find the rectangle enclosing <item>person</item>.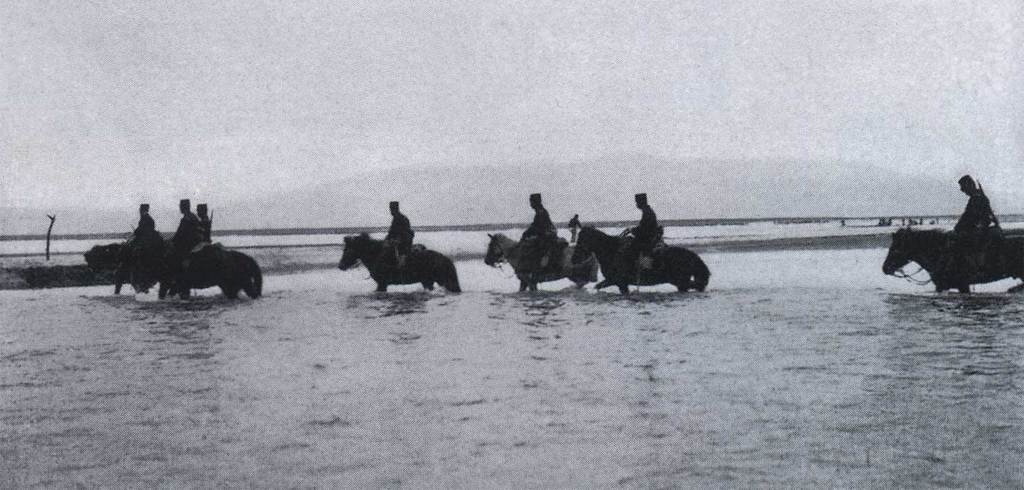
<bbox>196, 198, 216, 244</bbox>.
